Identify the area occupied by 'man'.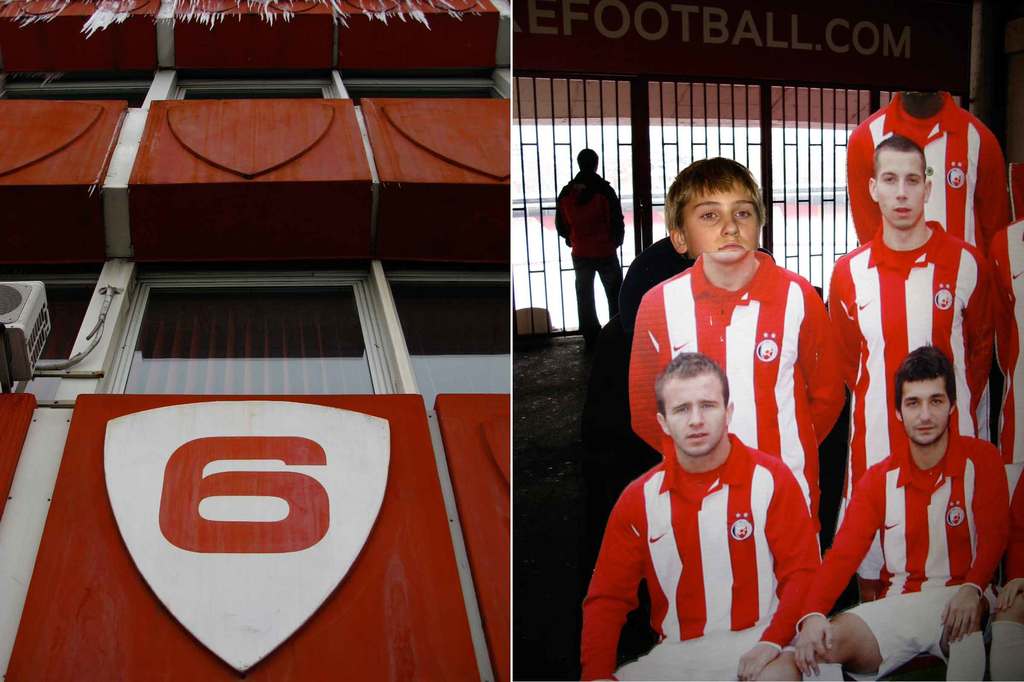
Area: pyautogui.locateOnScreen(845, 81, 1010, 246).
